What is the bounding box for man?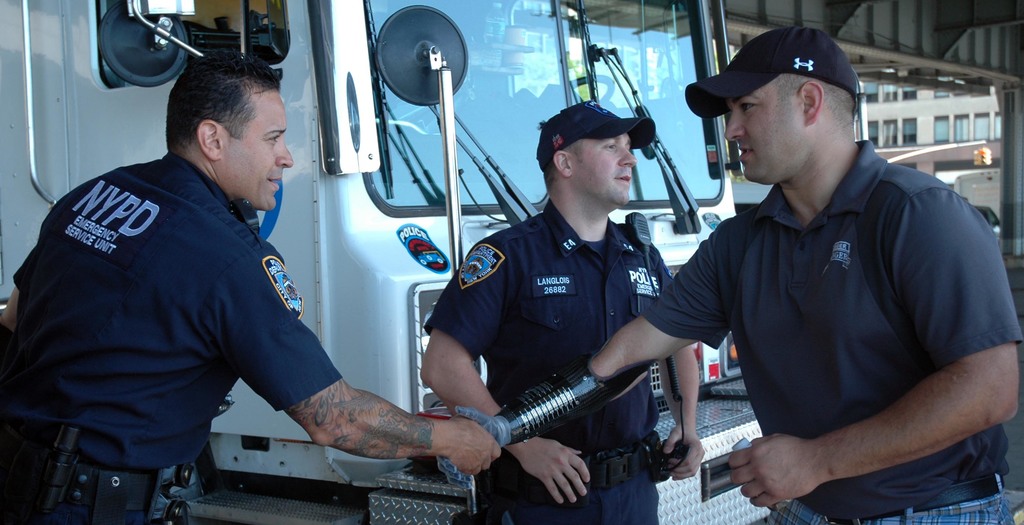
(0, 53, 501, 524).
